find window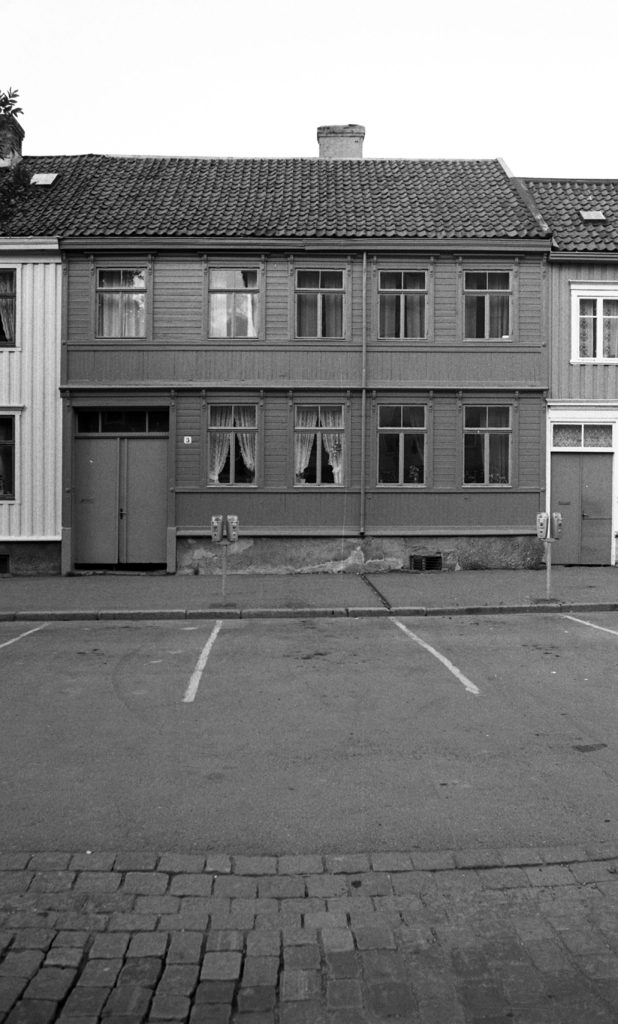
(463, 274, 528, 335)
